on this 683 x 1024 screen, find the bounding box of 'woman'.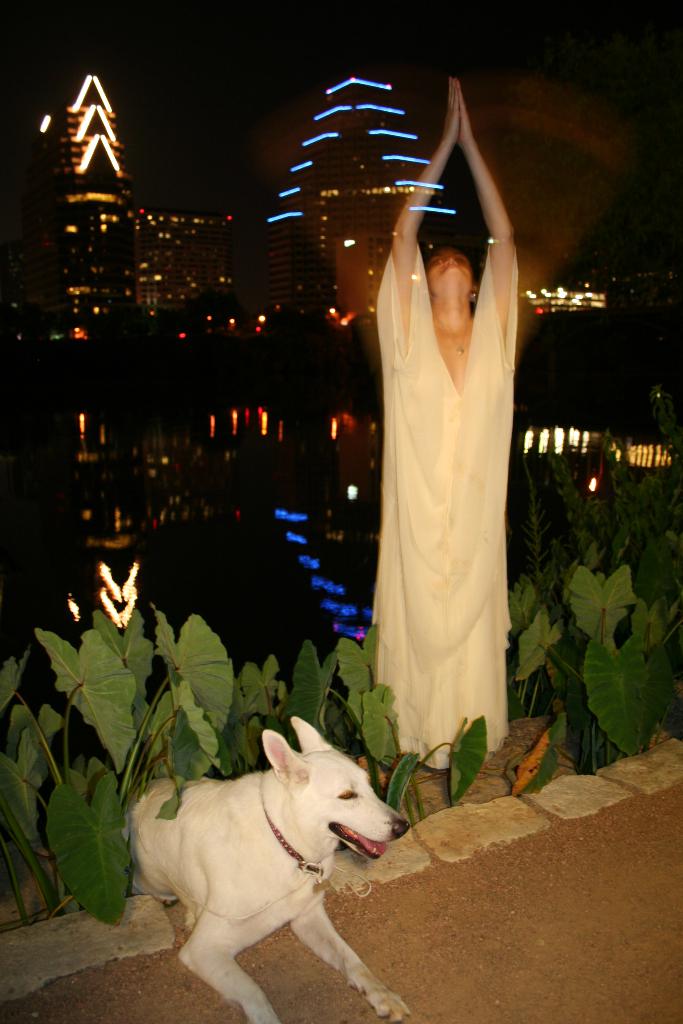
Bounding box: bbox=[367, 77, 511, 770].
